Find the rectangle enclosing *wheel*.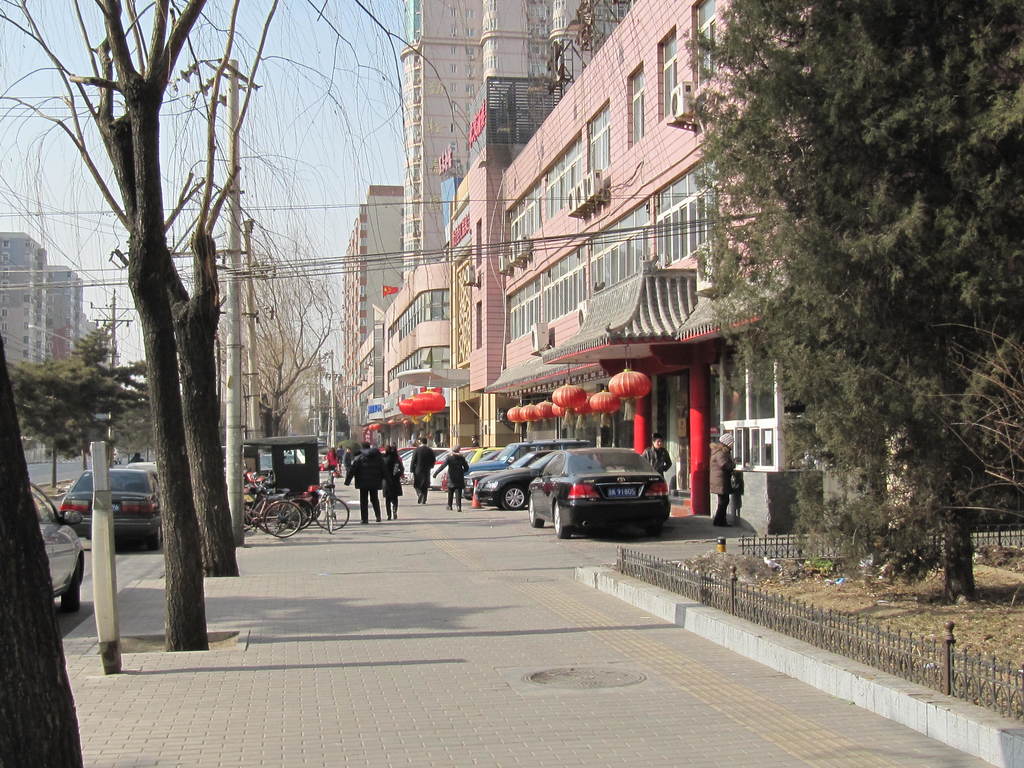
detection(549, 499, 579, 538).
